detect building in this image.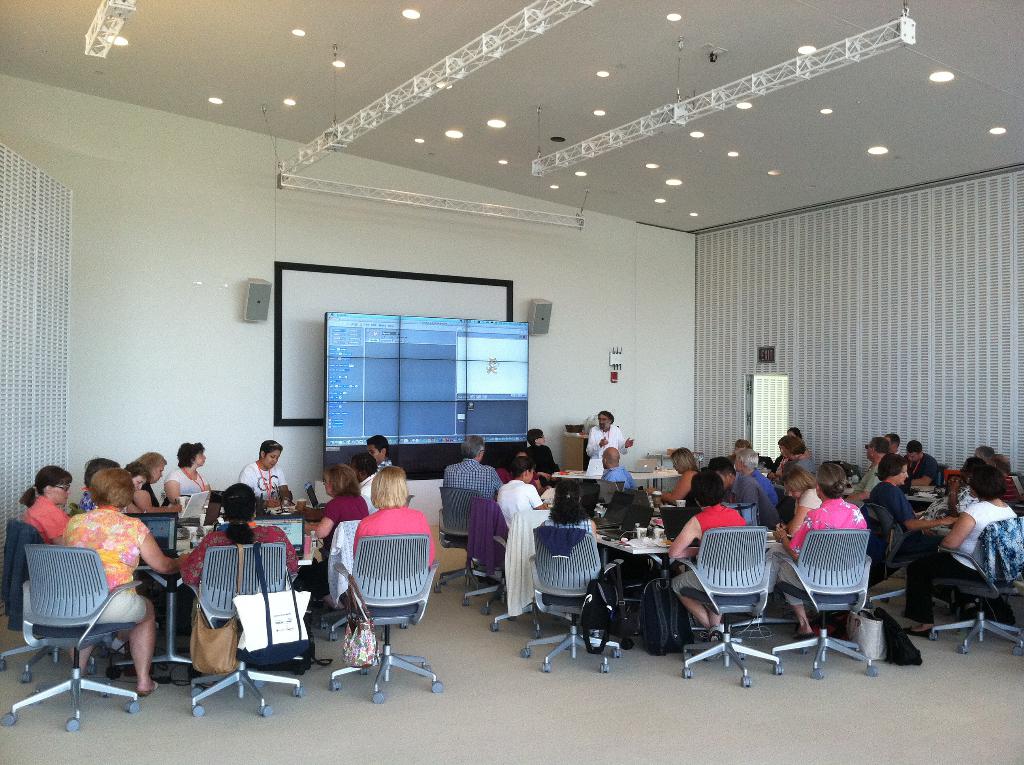
Detection: <bbox>0, 0, 1023, 764</bbox>.
